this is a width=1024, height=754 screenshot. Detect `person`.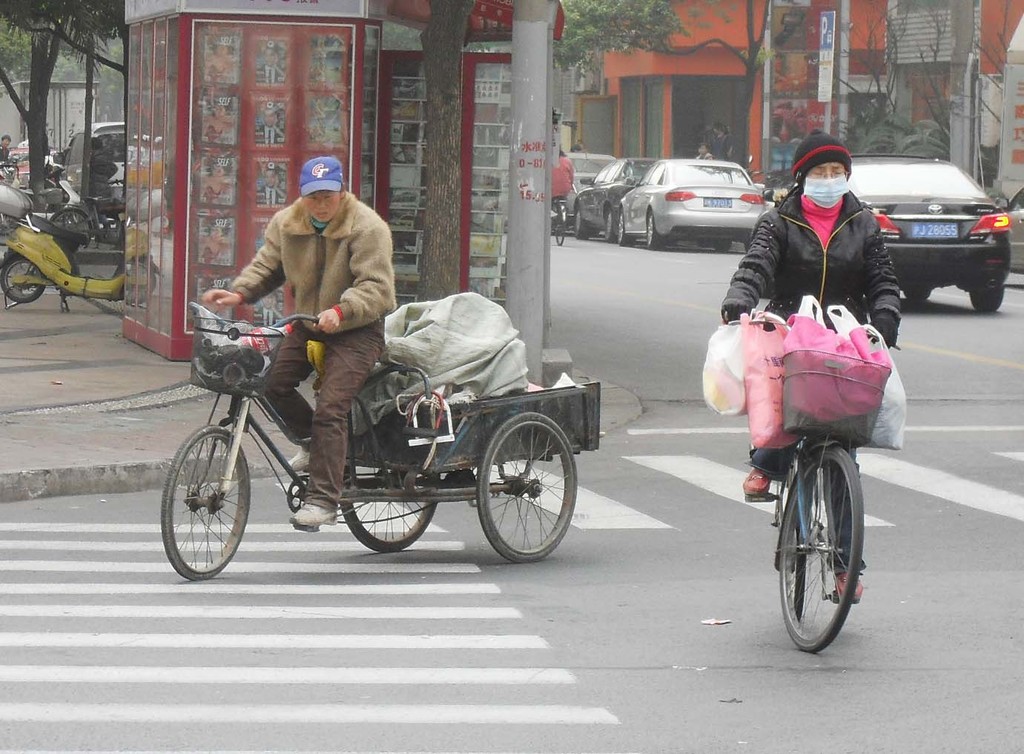
box(725, 126, 904, 608).
